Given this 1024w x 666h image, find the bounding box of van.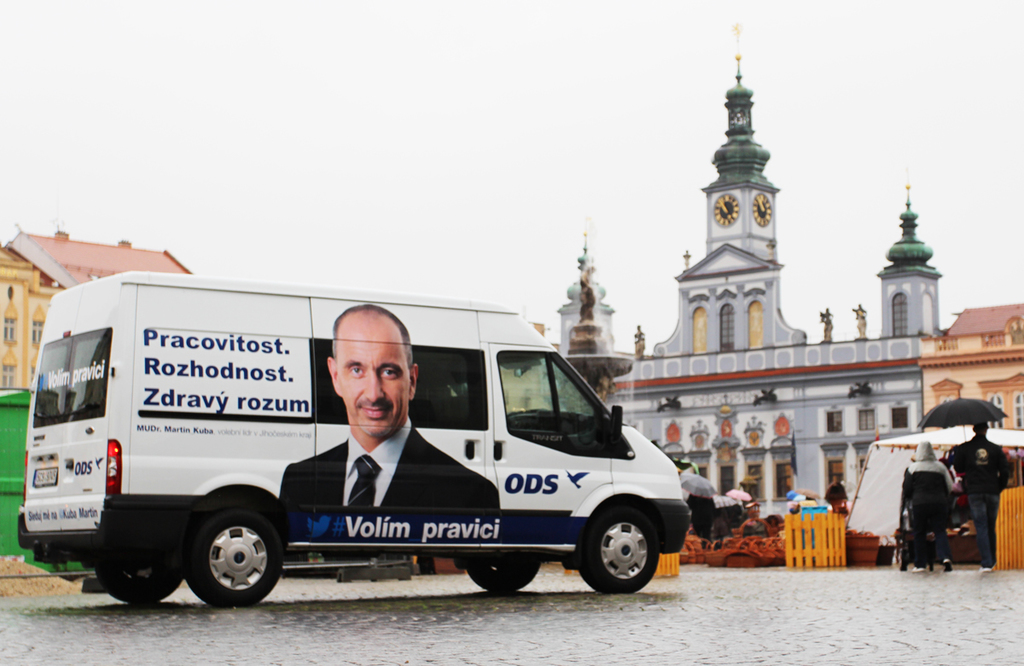
rect(14, 269, 689, 611).
